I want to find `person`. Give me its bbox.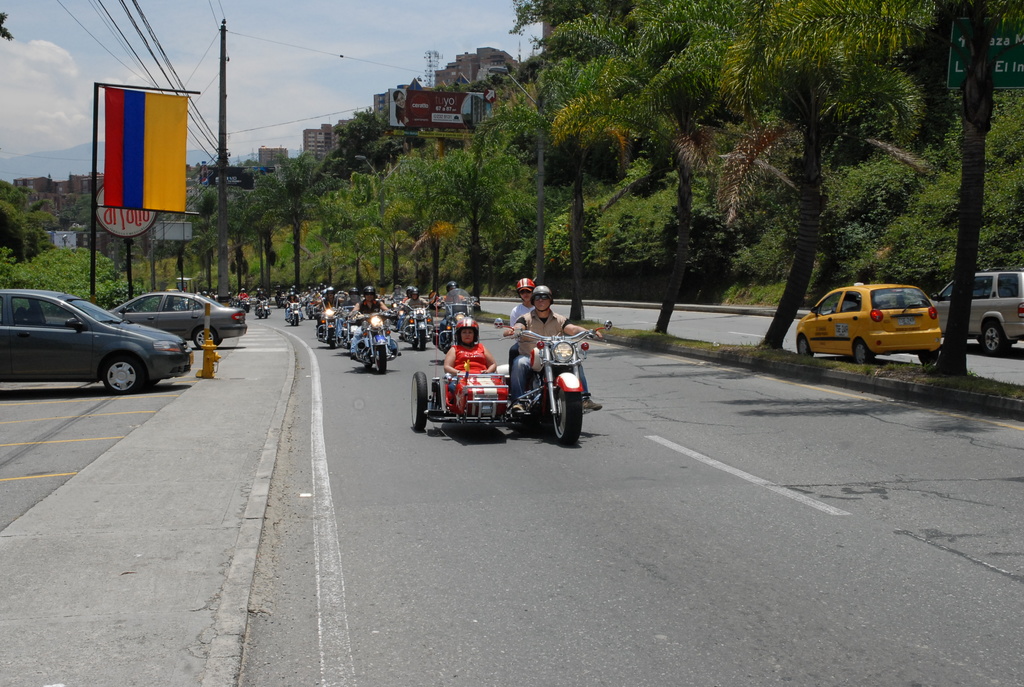
bbox=(439, 315, 492, 390).
